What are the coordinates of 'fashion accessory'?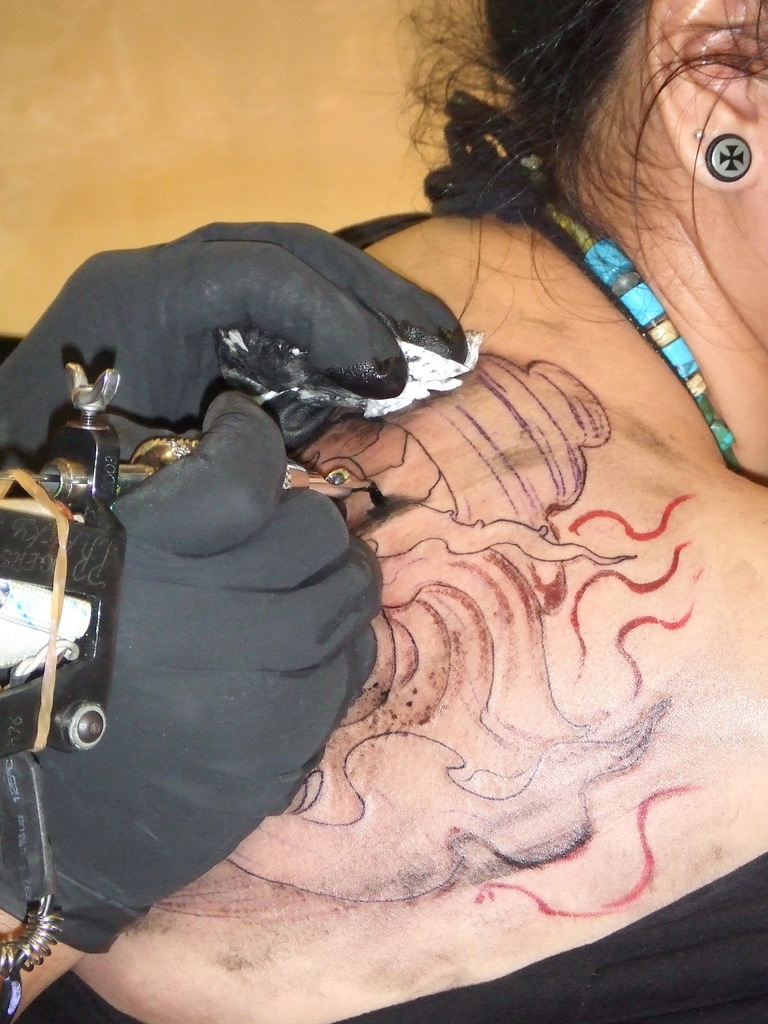
706 138 753 185.
